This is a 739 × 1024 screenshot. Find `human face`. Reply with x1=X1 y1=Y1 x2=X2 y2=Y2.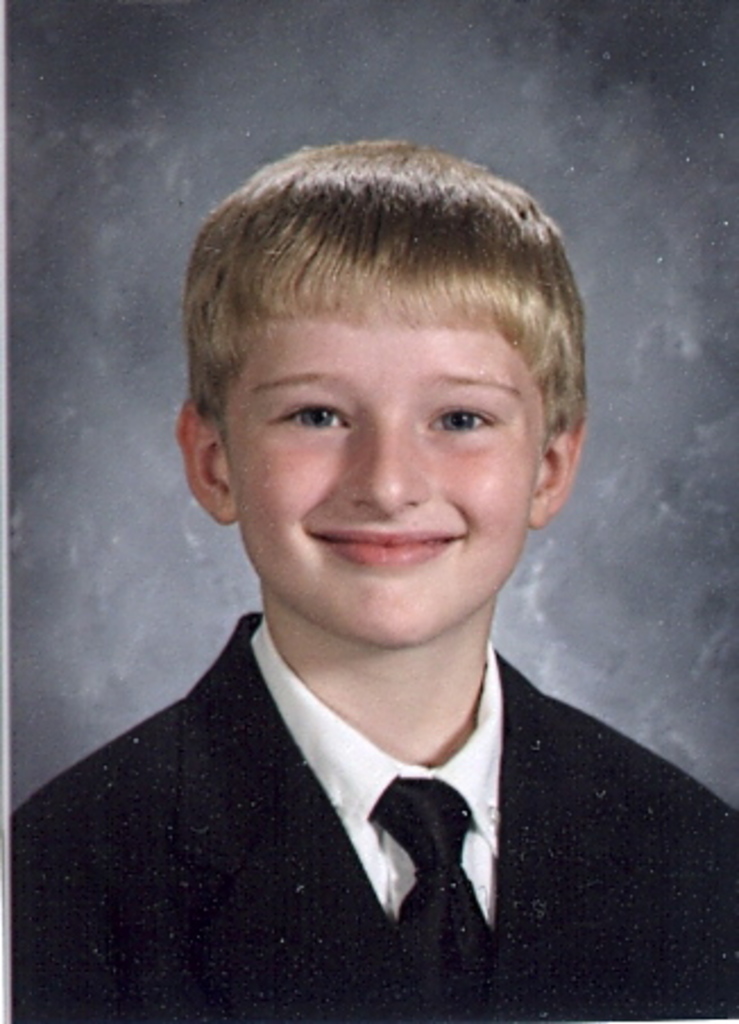
x1=215 y1=313 x2=544 y2=646.
